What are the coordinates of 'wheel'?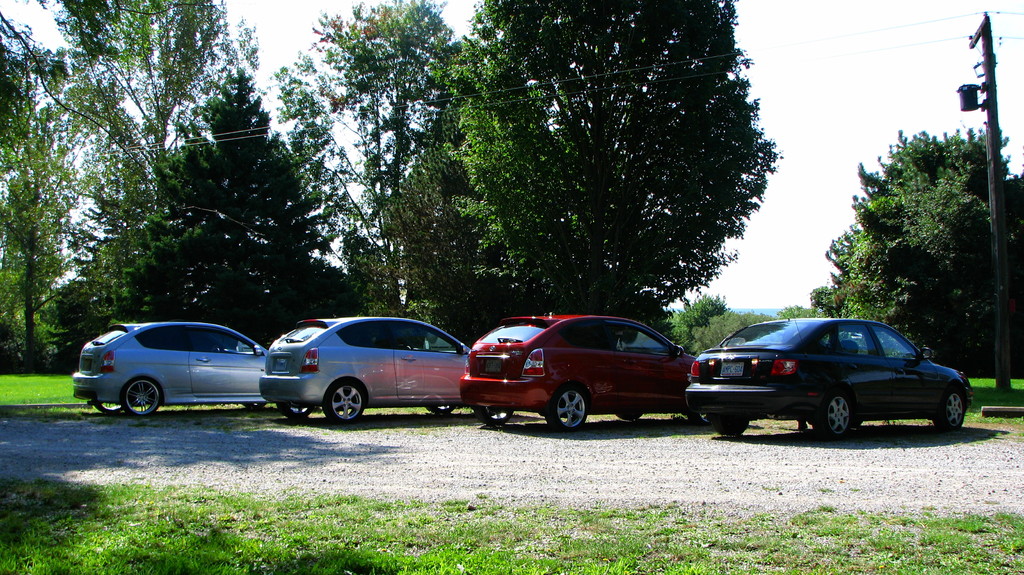
[x1=707, y1=417, x2=755, y2=434].
